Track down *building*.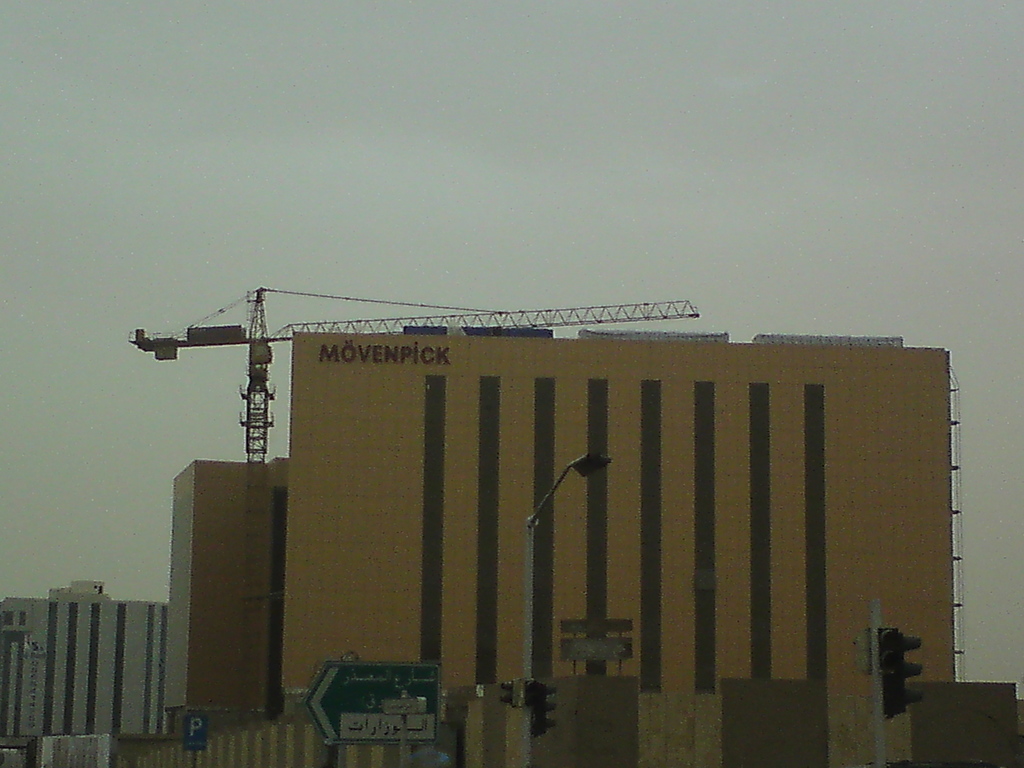
Tracked to [168, 454, 287, 707].
